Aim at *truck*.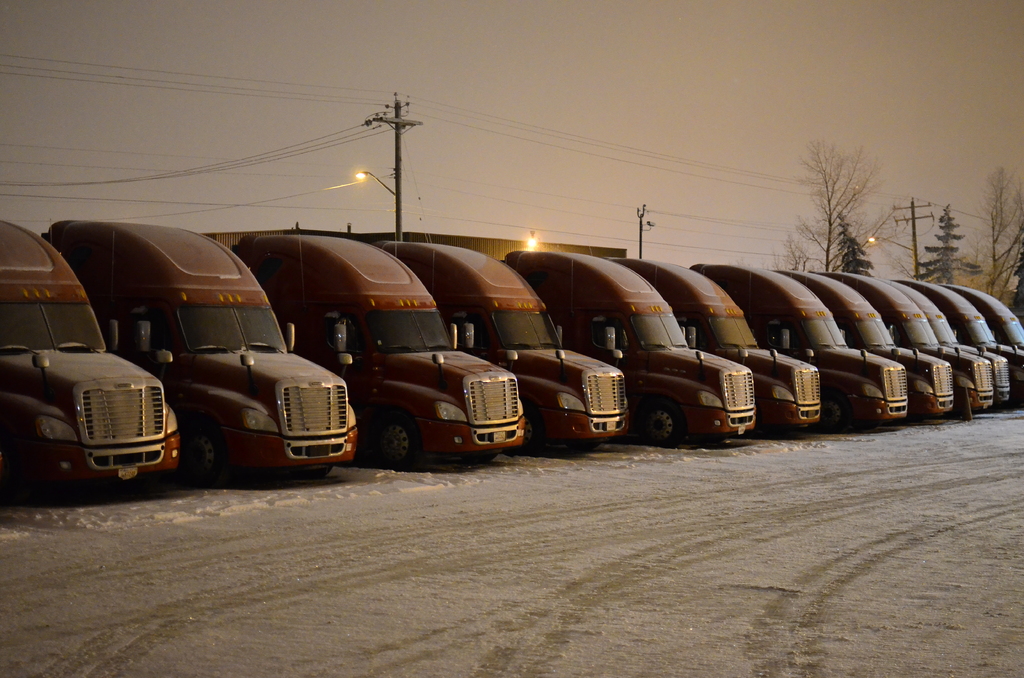
Aimed at <bbox>934, 284, 1023, 404</bbox>.
